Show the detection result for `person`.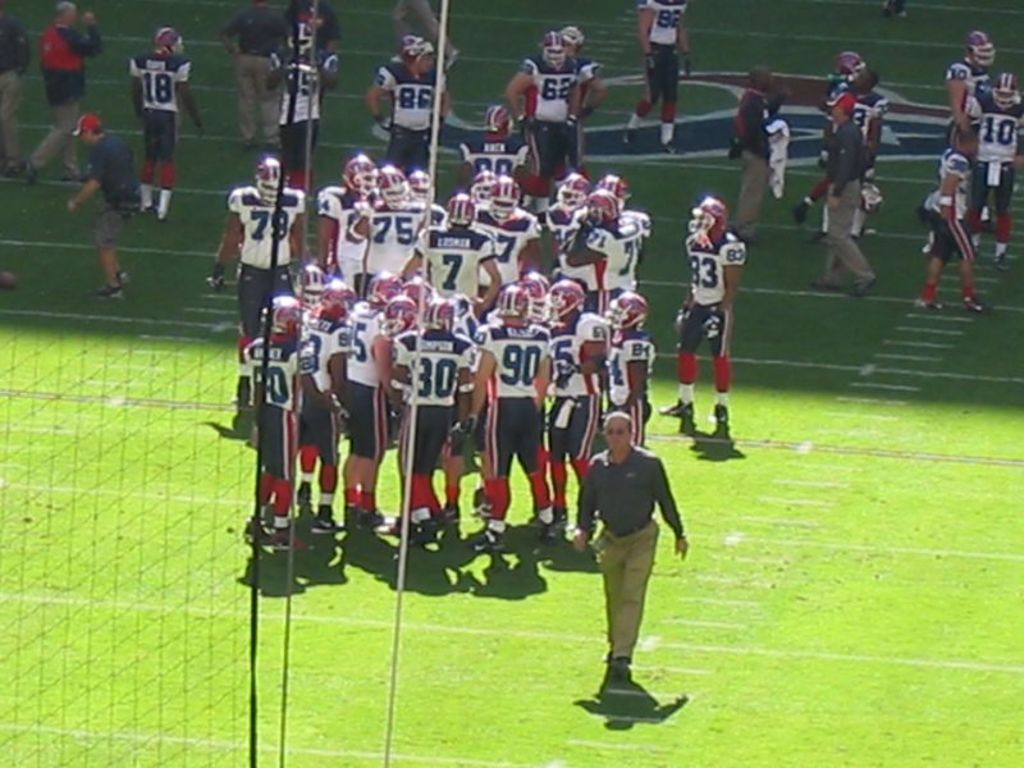
box=[453, 92, 552, 189].
